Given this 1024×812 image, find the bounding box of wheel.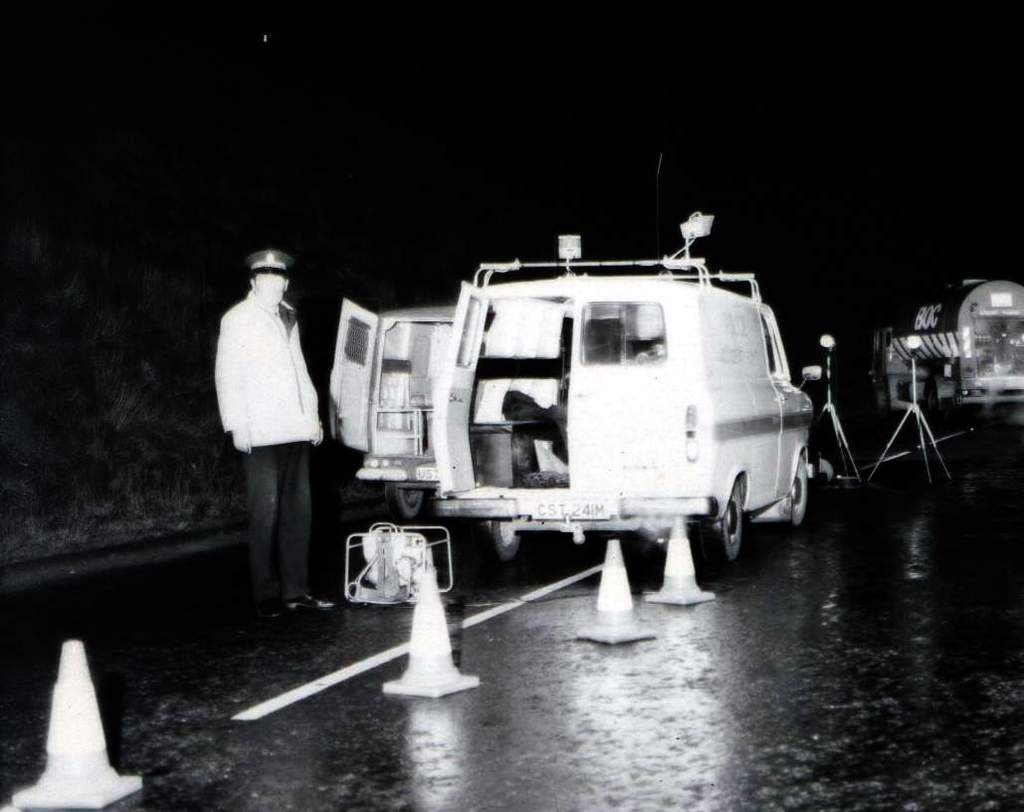
box(787, 453, 805, 527).
